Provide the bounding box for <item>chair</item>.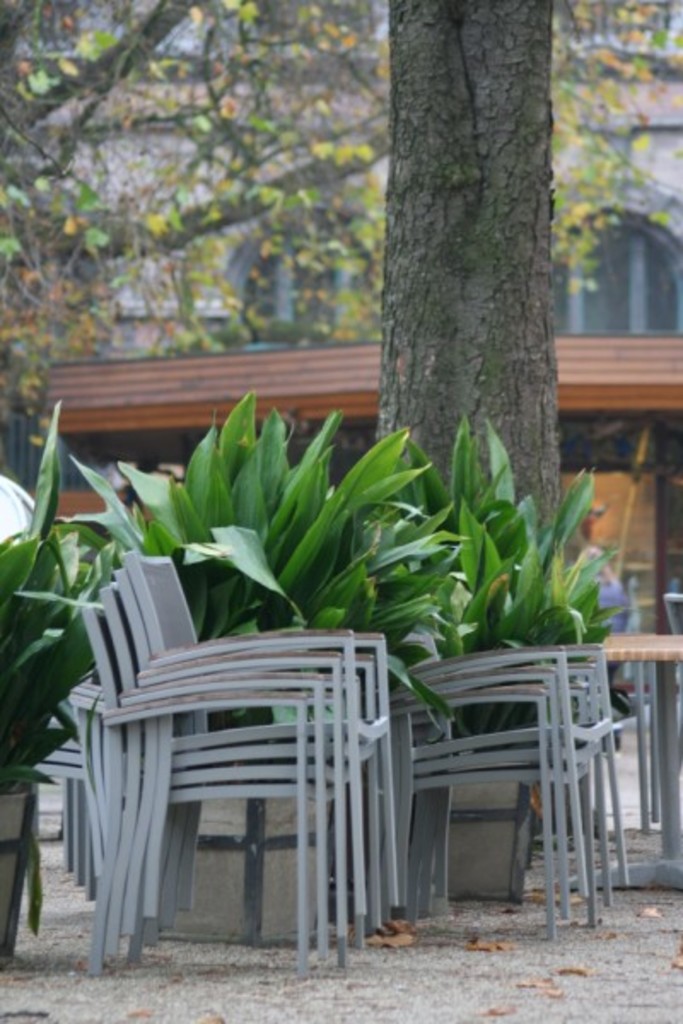
locate(652, 589, 681, 819).
